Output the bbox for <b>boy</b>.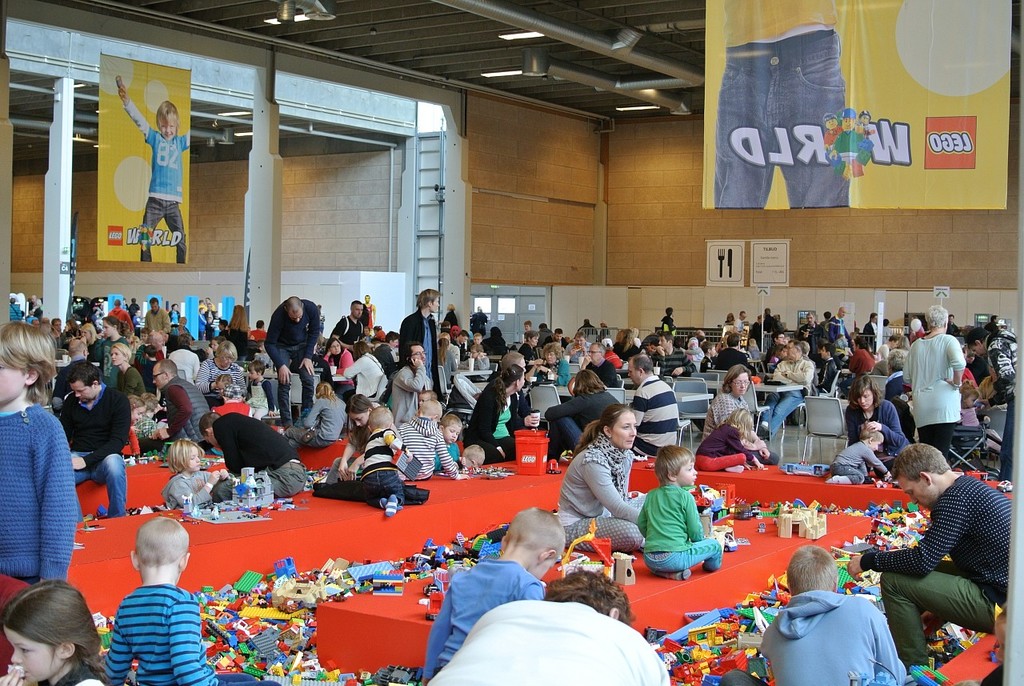
699, 340, 718, 369.
